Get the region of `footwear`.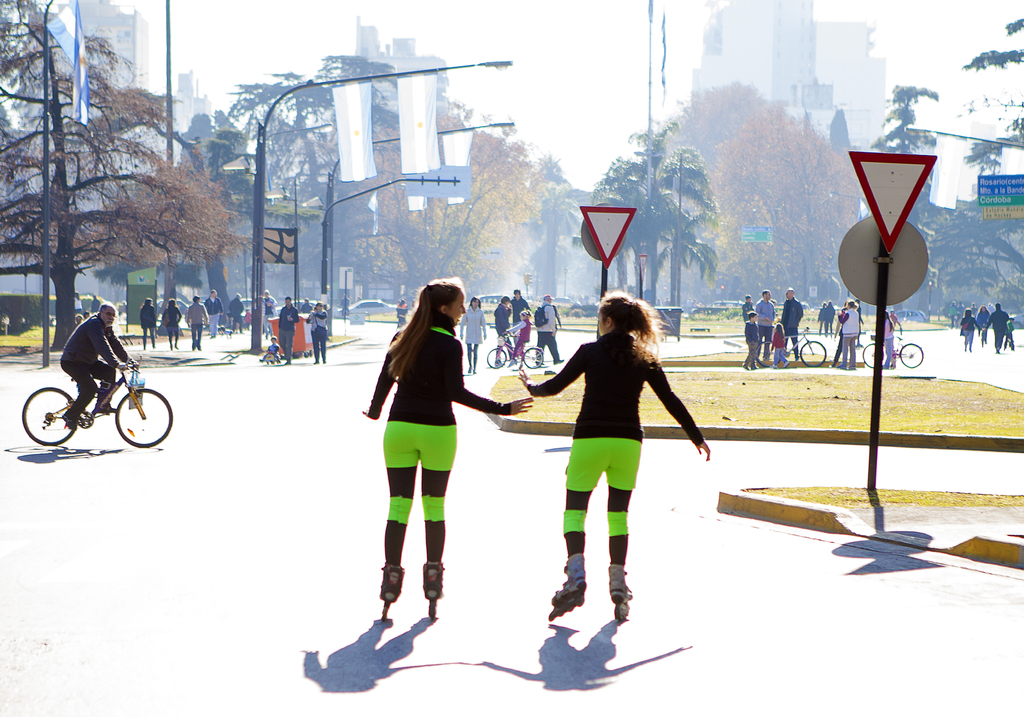
select_region(60, 411, 77, 428).
